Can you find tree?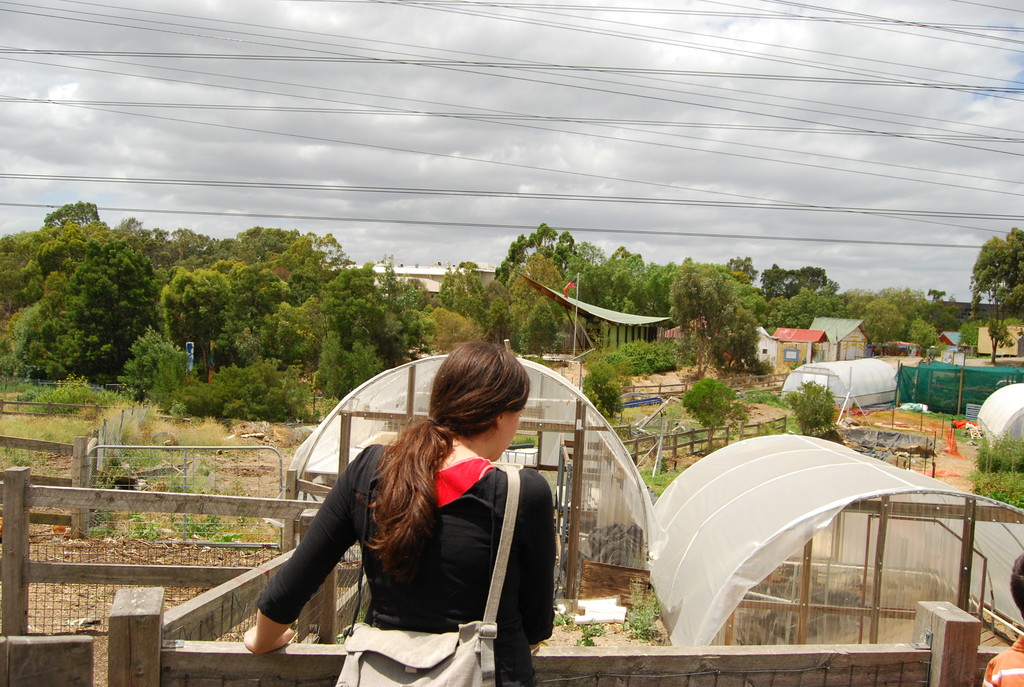
Yes, bounding box: l=106, t=212, r=237, b=272.
